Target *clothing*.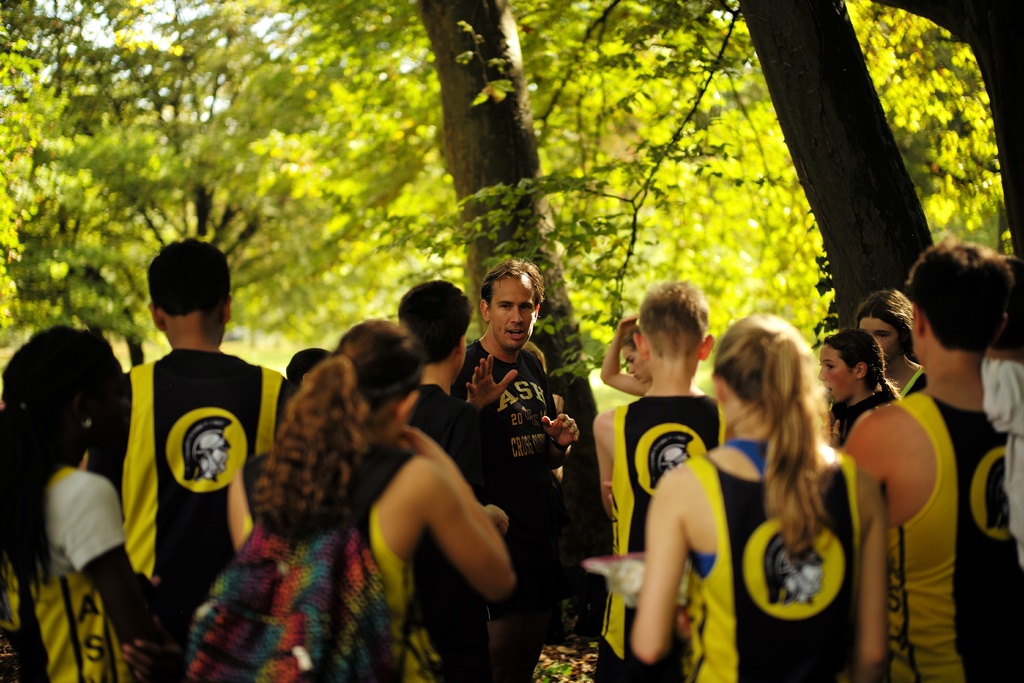
Target region: bbox=(84, 349, 289, 614).
